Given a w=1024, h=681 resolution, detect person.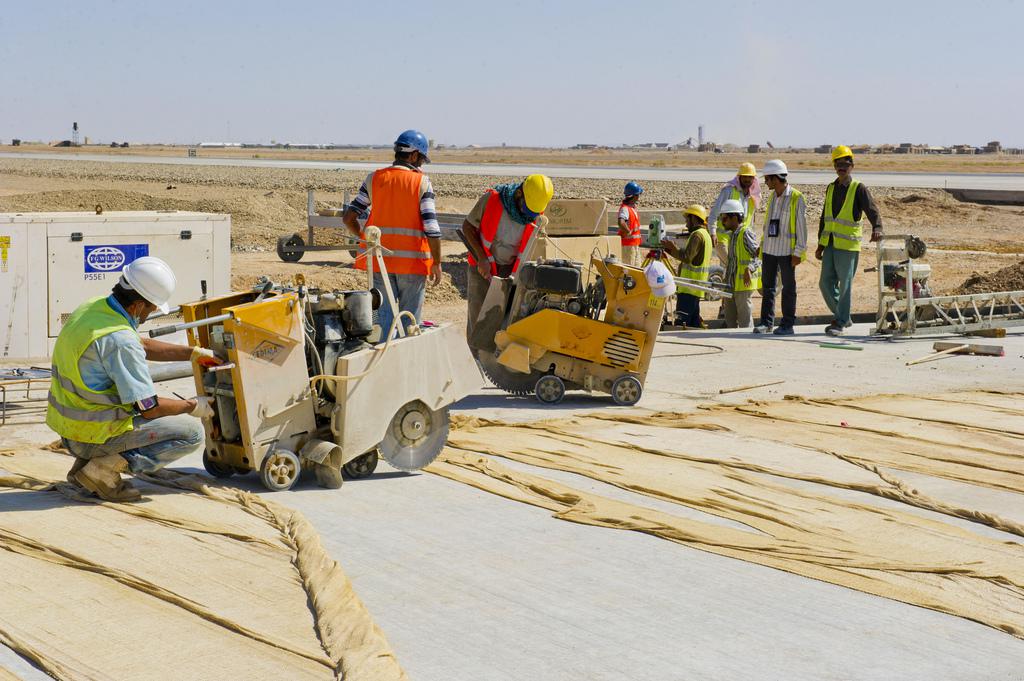
BBox(816, 141, 881, 335).
